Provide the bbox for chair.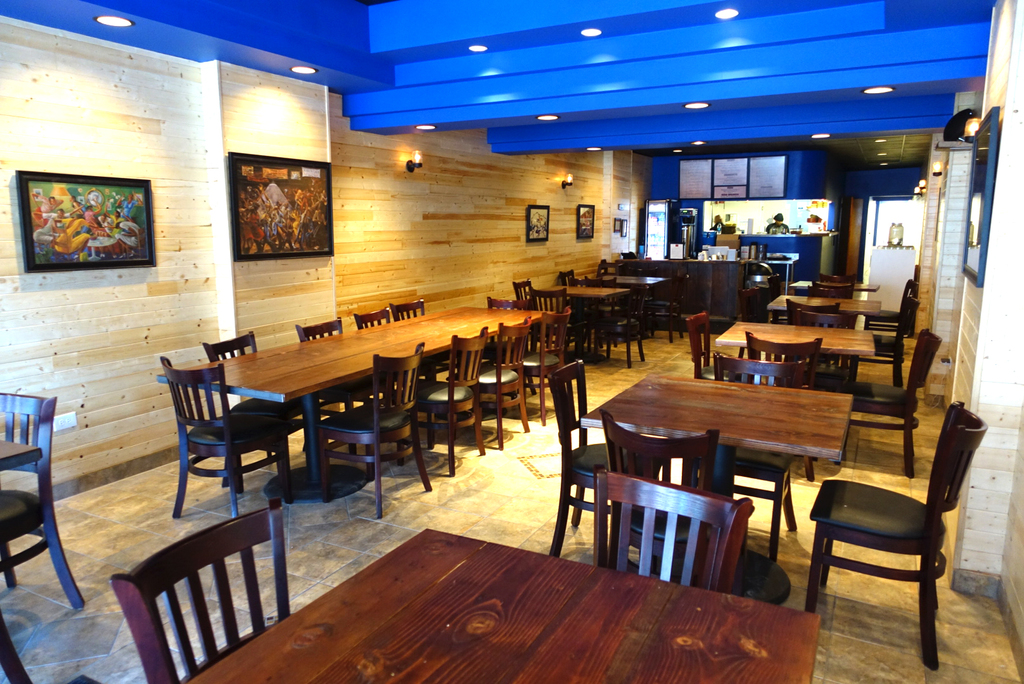
x1=595 y1=463 x2=751 y2=593.
